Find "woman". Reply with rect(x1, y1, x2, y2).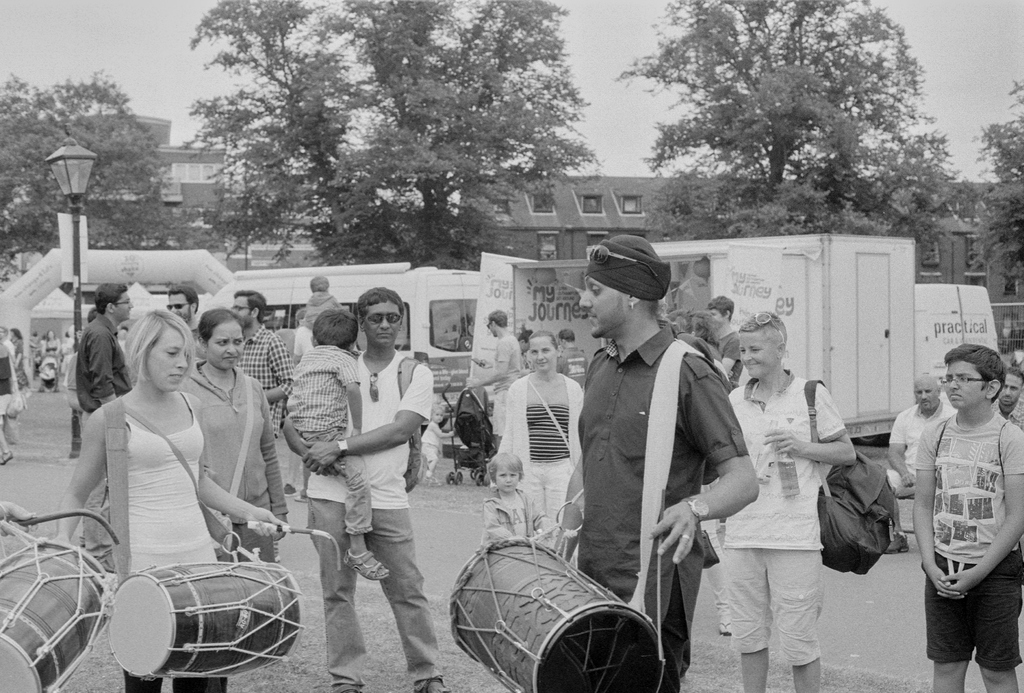
rect(10, 322, 26, 398).
